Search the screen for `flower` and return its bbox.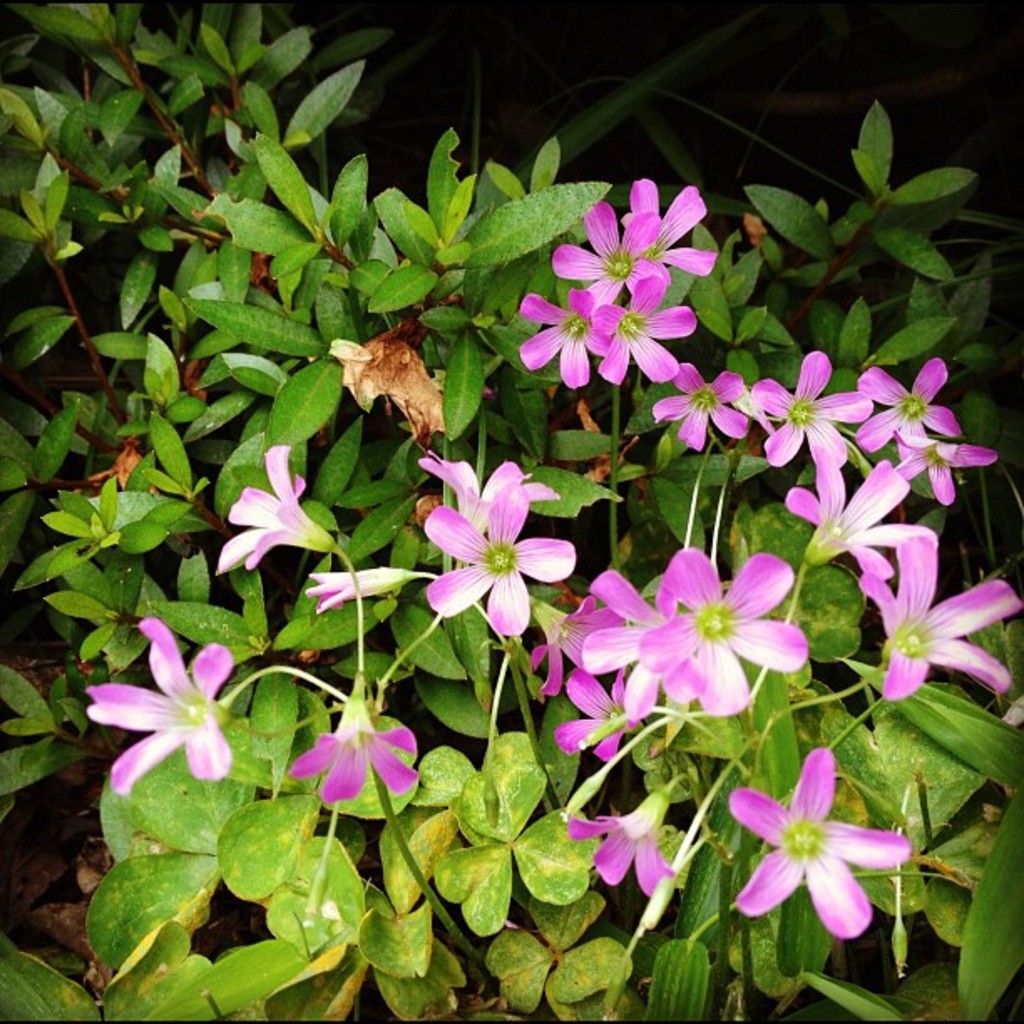
Found: (626,177,704,276).
